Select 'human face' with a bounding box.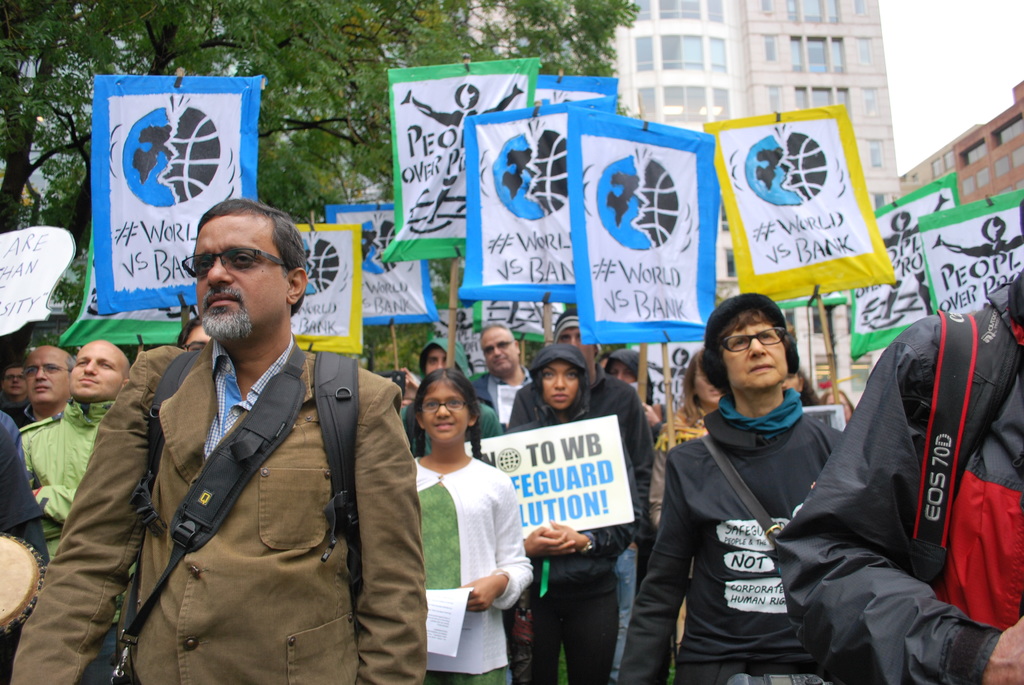
<box>557,325,581,352</box>.
